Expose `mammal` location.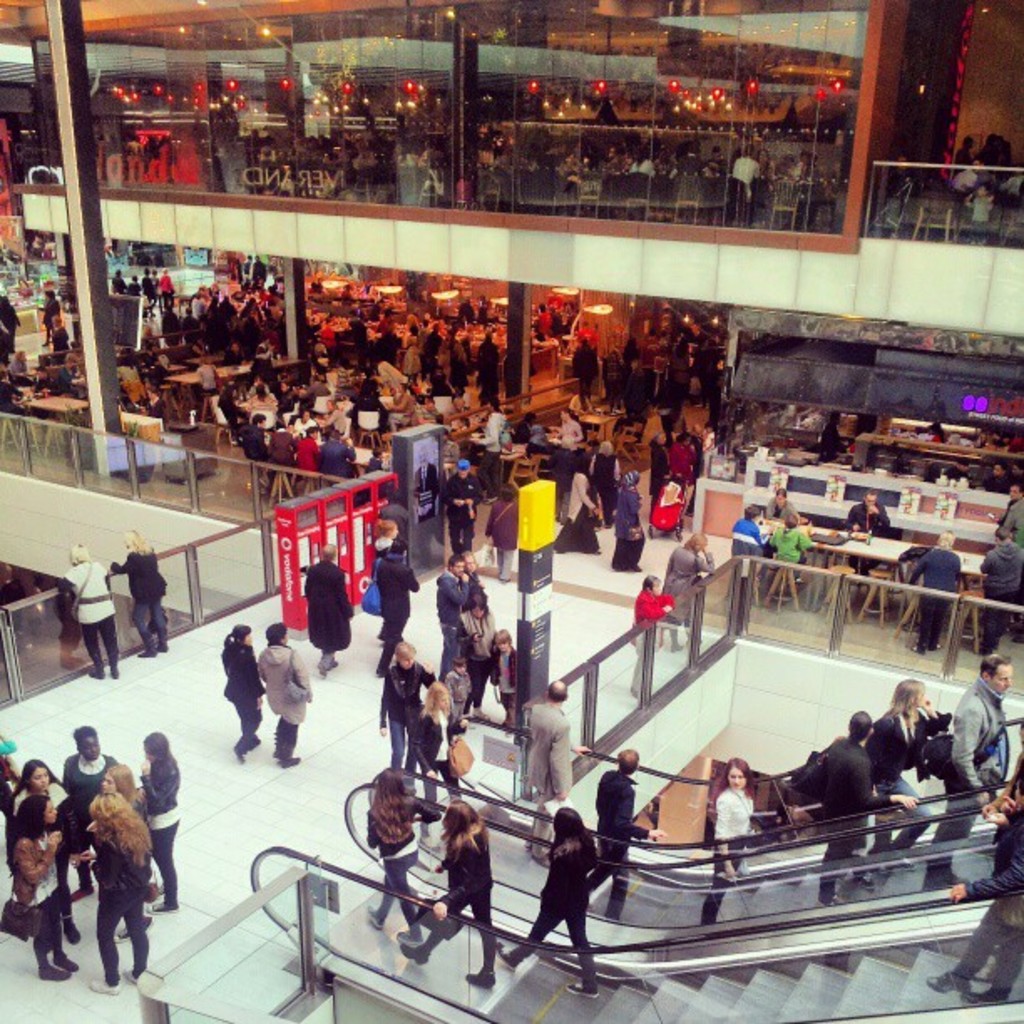
Exposed at [x1=380, y1=639, x2=437, y2=783].
